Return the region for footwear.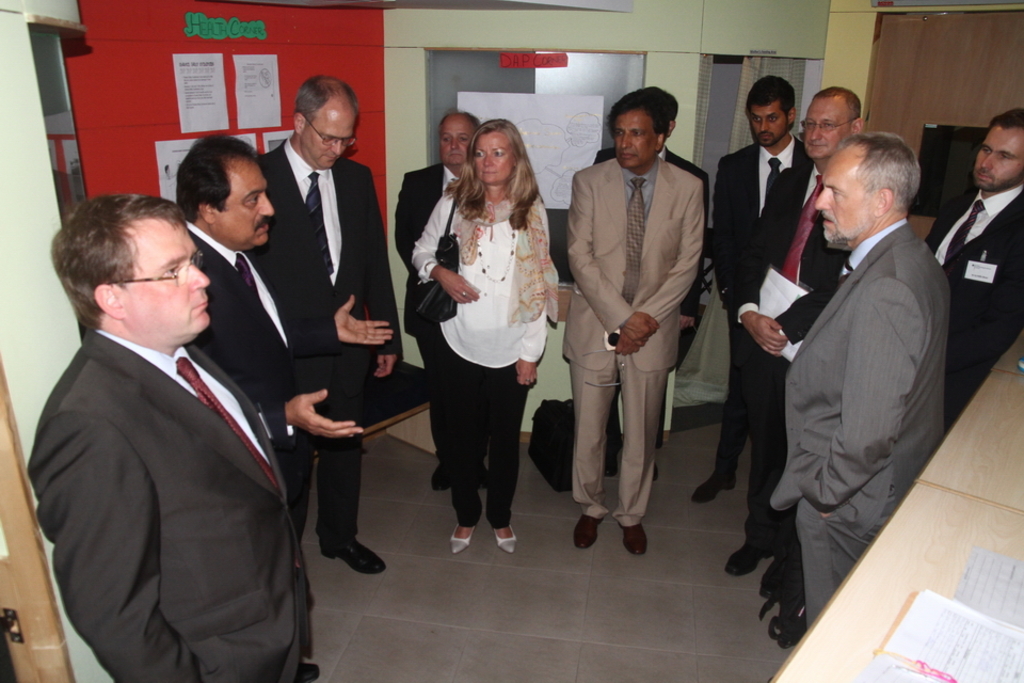
bbox=(449, 524, 475, 555).
